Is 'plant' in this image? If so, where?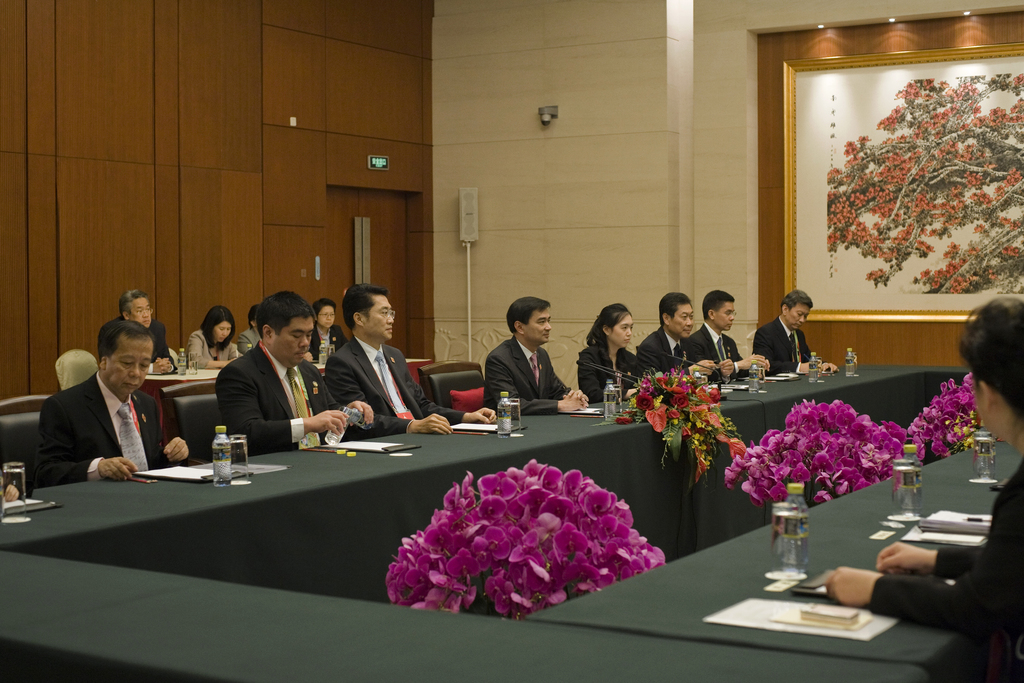
Yes, at locate(903, 369, 983, 468).
